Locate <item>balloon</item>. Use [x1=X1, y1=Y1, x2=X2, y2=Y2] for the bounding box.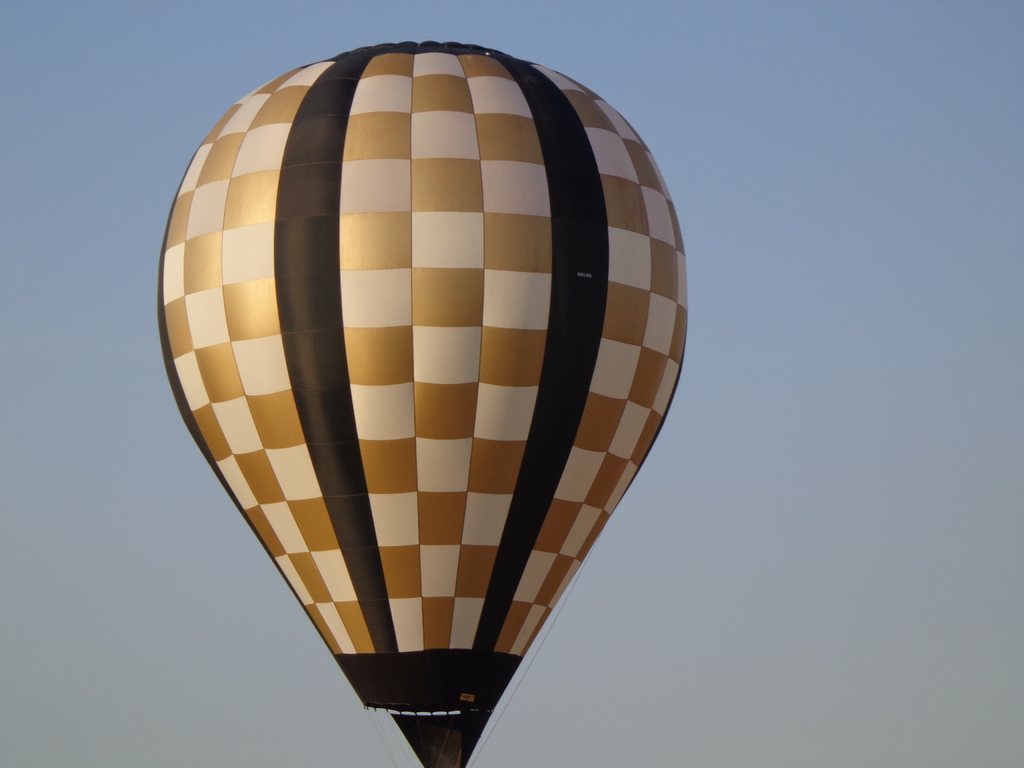
[x1=156, y1=42, x2=693, y2=767].
